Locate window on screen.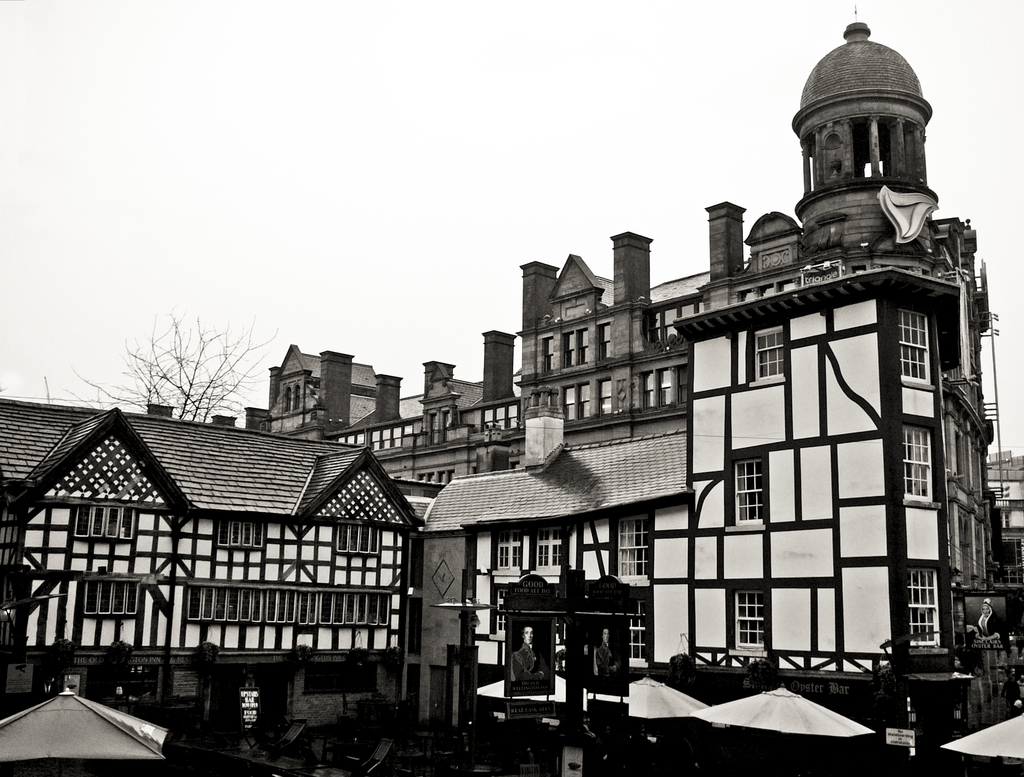
On screen at <region>897, 305, 927, 380</region>.
